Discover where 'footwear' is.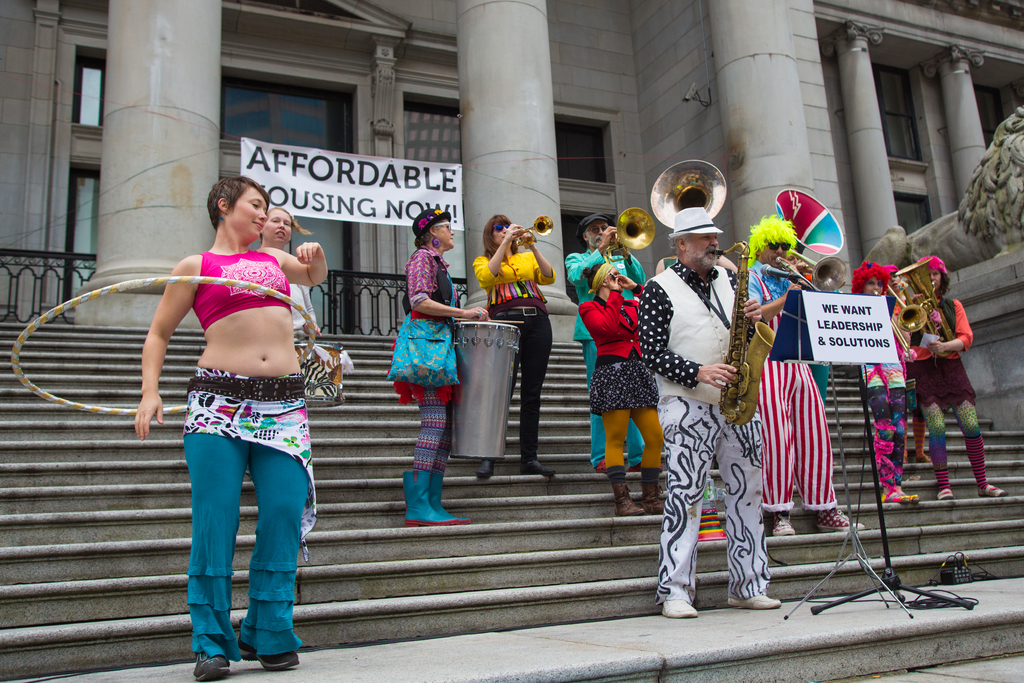
Discovered at {"x1": 194, "y1": 656, "x2": 230, "y2": 682}.
